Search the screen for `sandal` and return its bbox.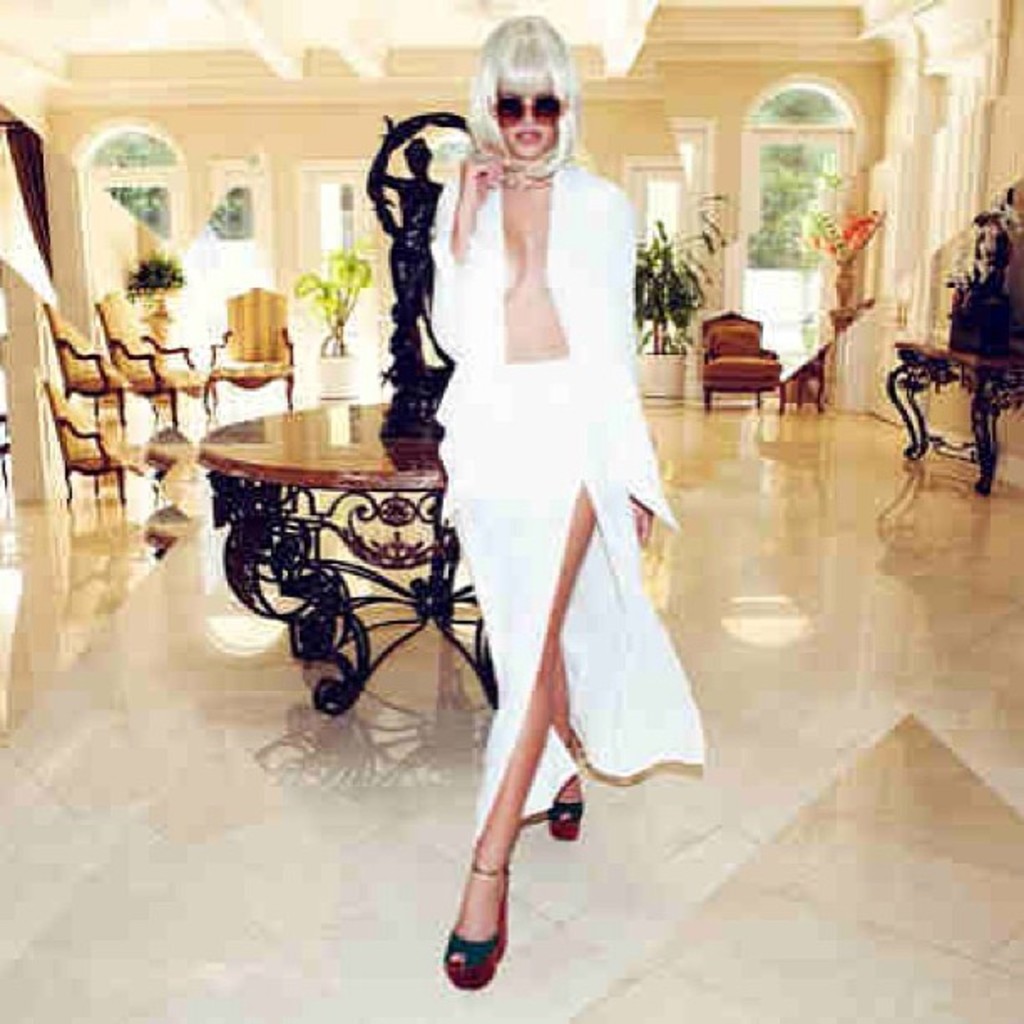
Found: rect(542, 765, 587, 835).
